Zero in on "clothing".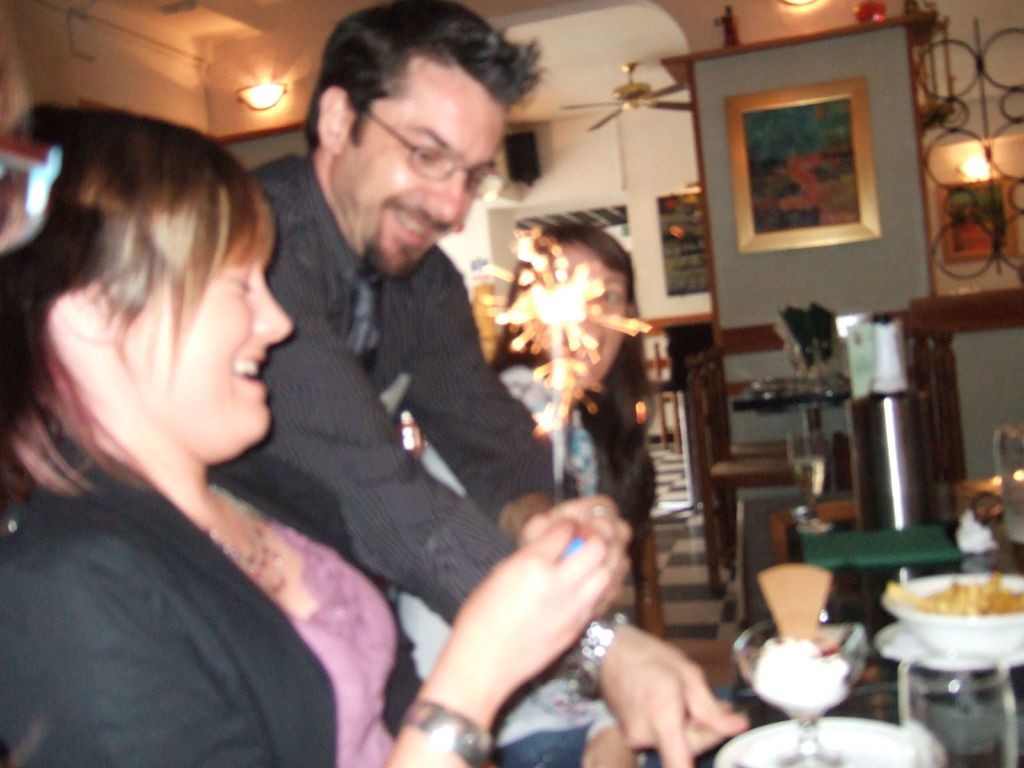
Zeroed in: [0,468,449,767].
